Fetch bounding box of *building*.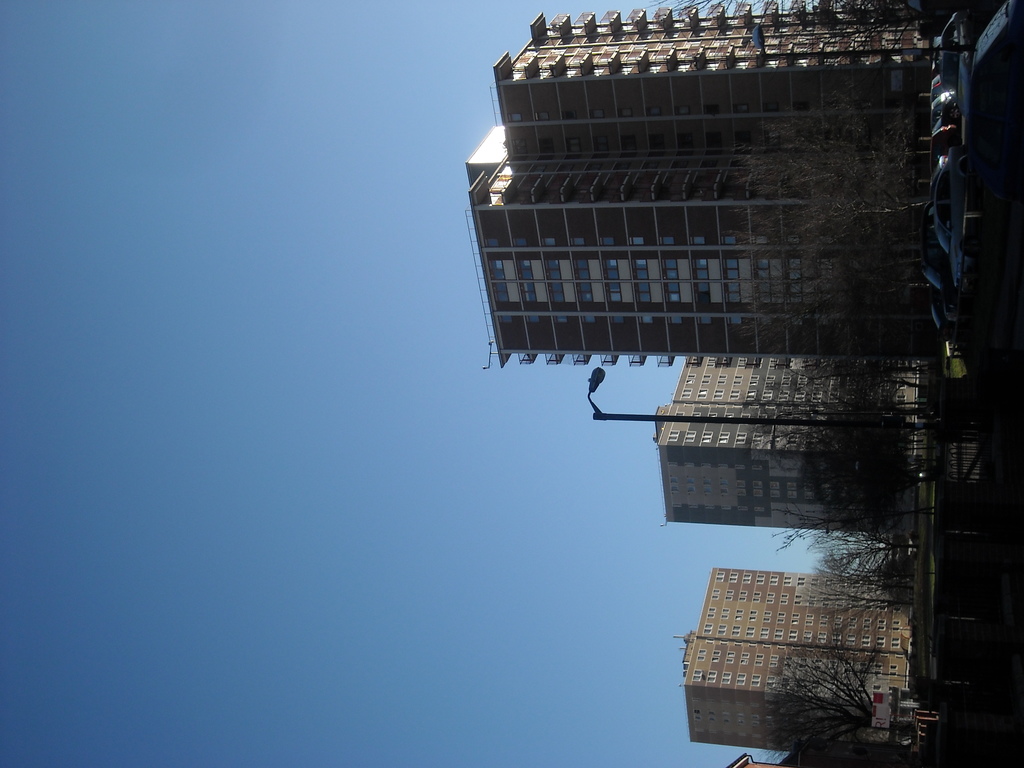
Bbox: bbox=[653, 356, 916, 534].
